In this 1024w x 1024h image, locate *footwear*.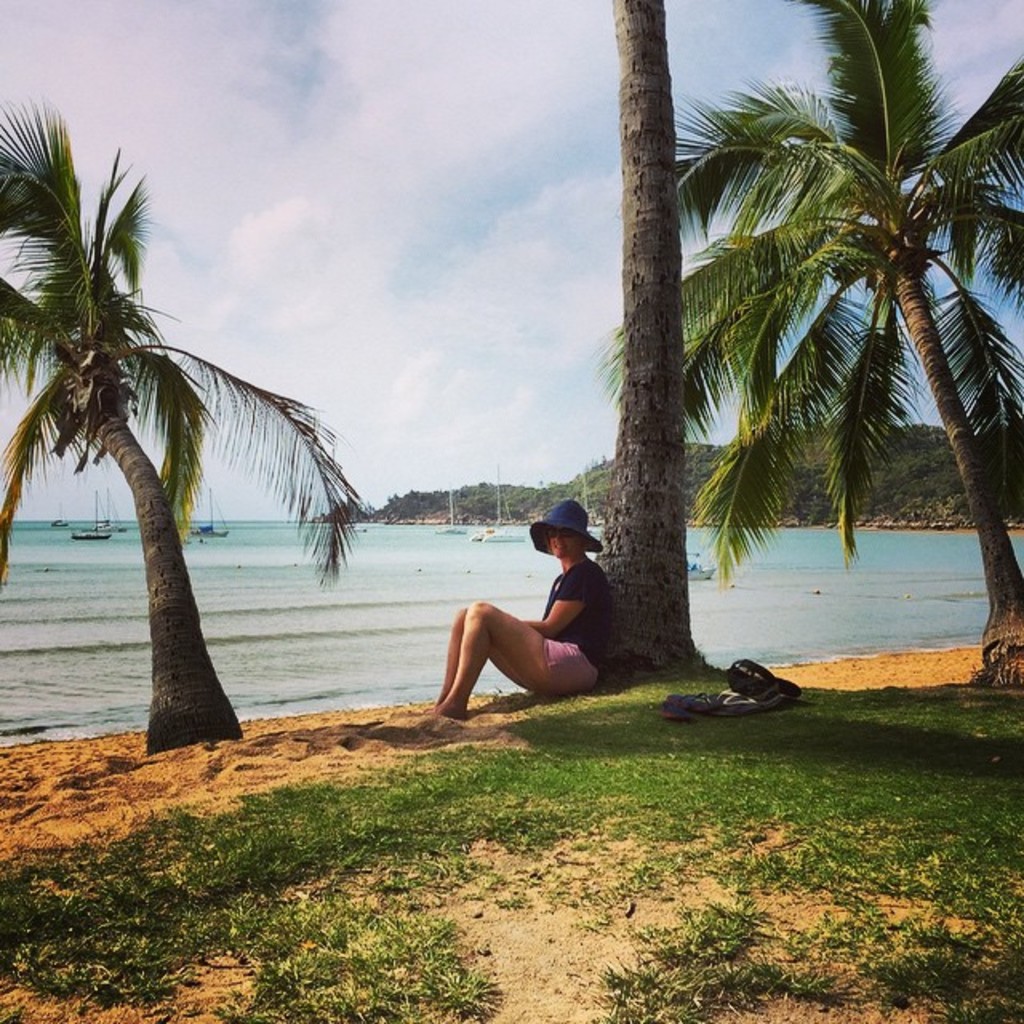
Bounding box: (left=640, top=685, right=701, bottom=725).
